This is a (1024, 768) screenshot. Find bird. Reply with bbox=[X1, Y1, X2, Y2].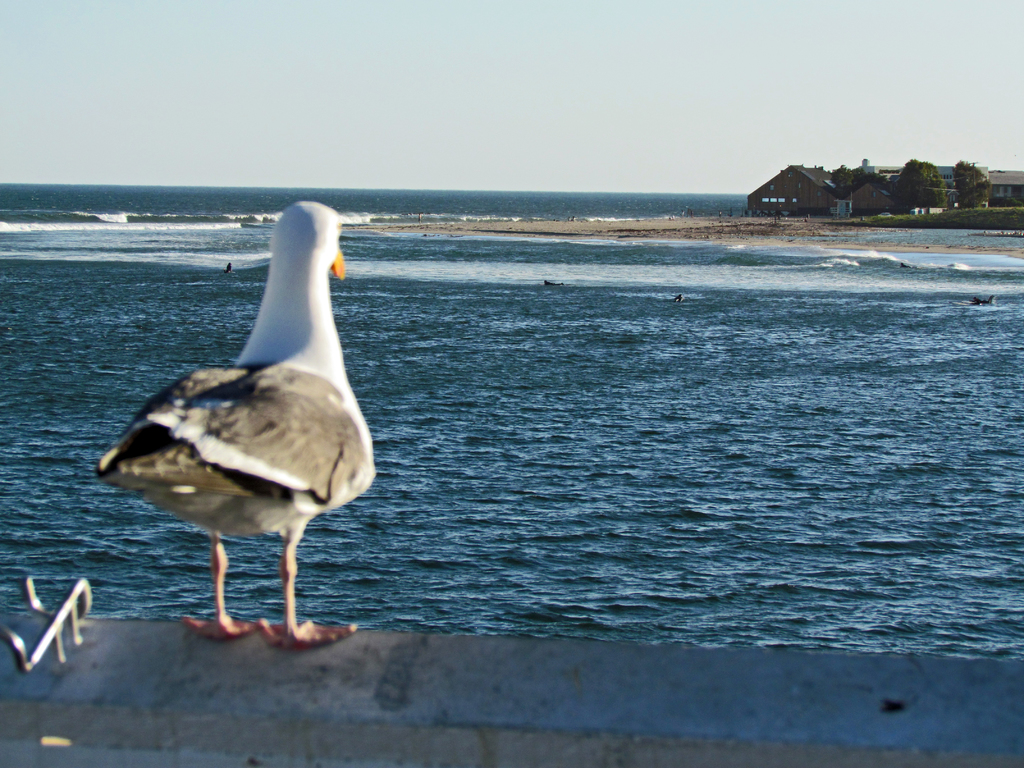
bbox=[90, 230, 387, 628].
